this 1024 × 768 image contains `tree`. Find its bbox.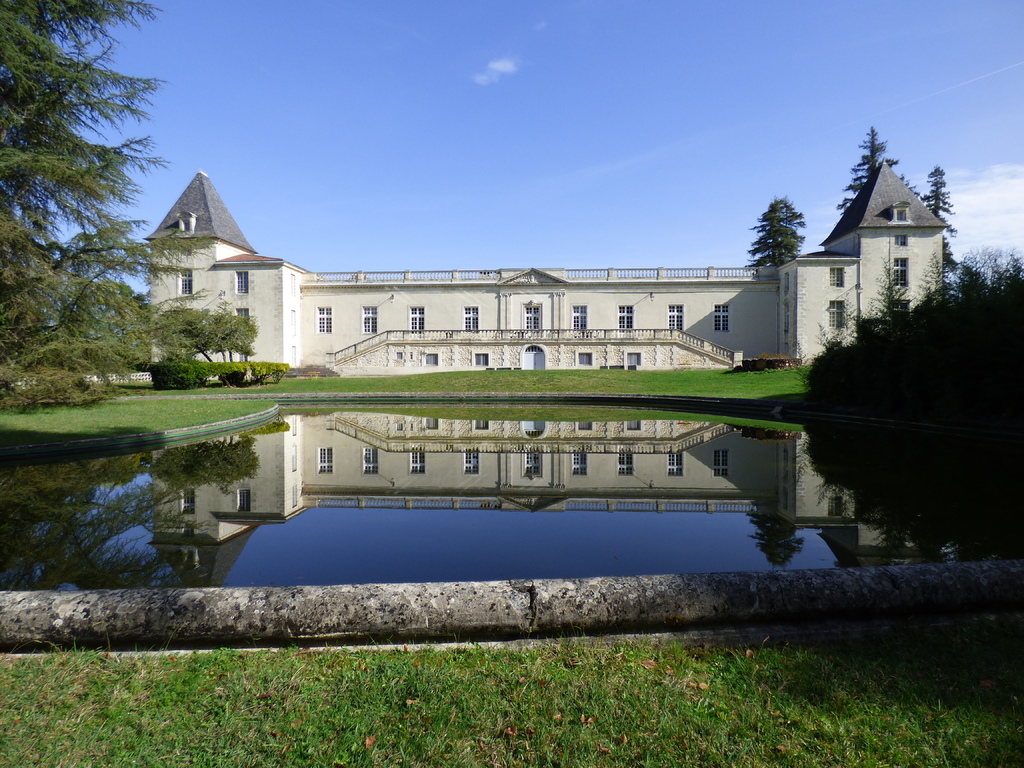
841,126,919,211.
